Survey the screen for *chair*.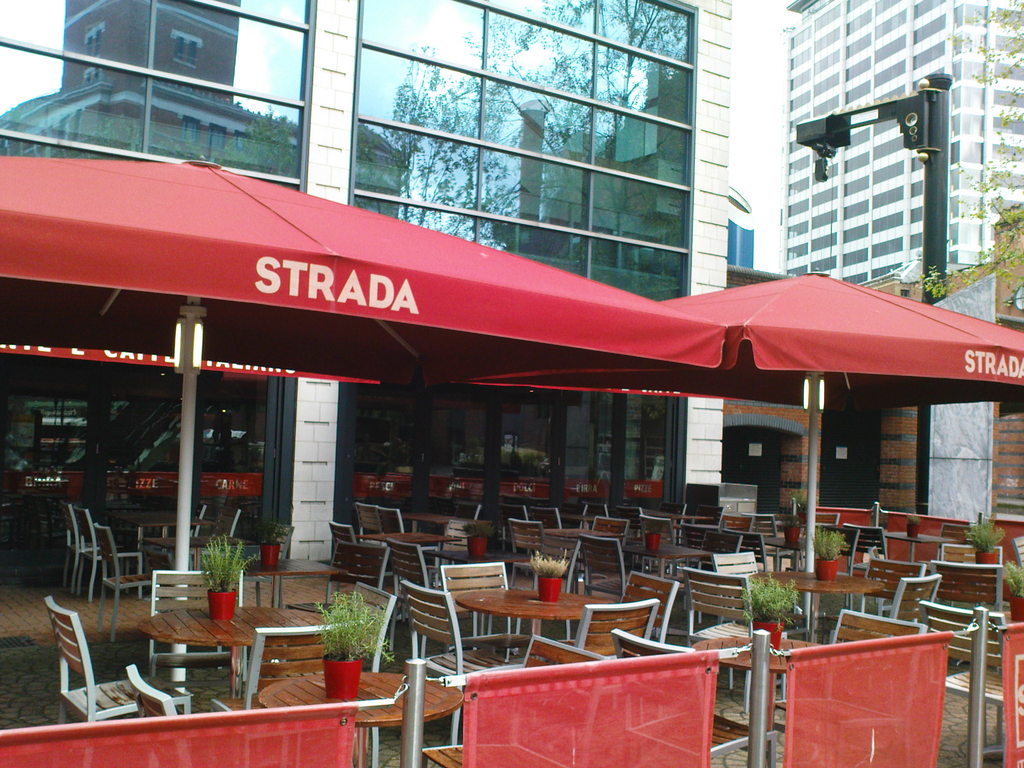
Survey found: rect(747, 511, 800, 570).
